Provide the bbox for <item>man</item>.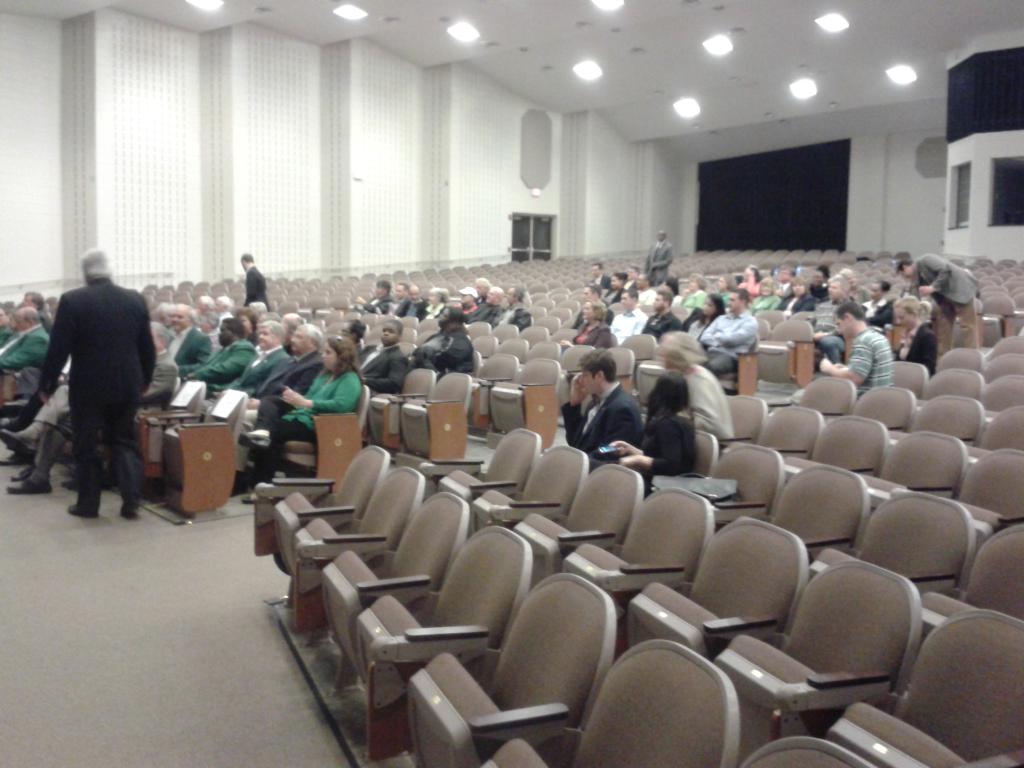
0:318:177:492.
